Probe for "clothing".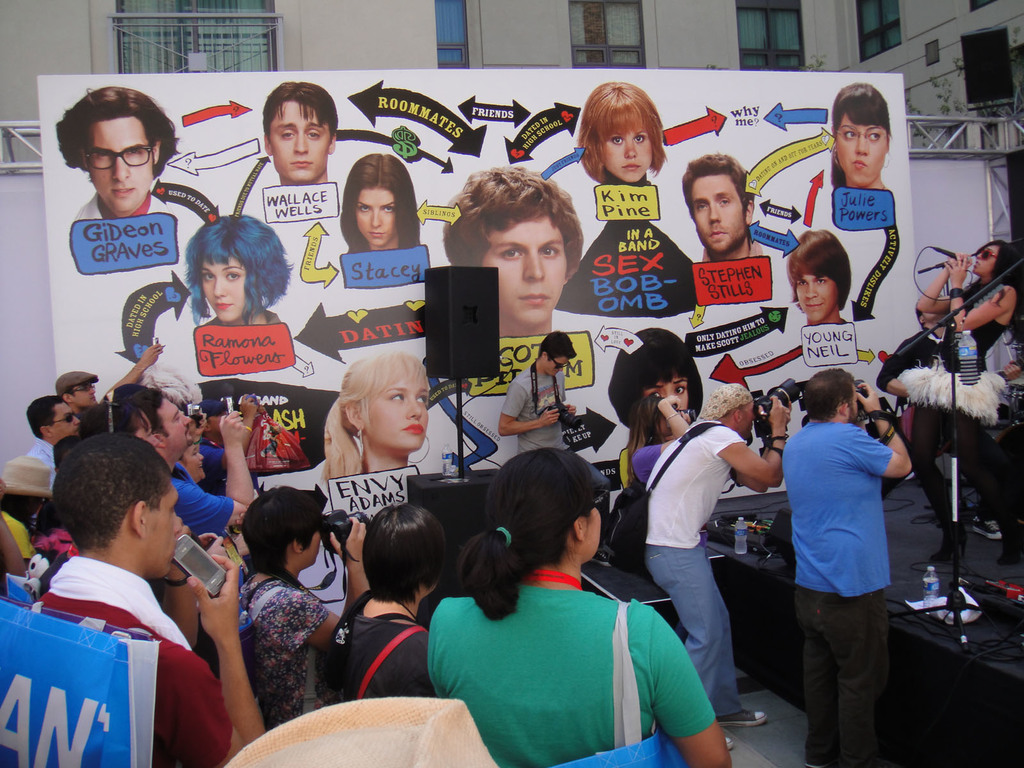
Probe result: <box>173,462,228,540</box>.
